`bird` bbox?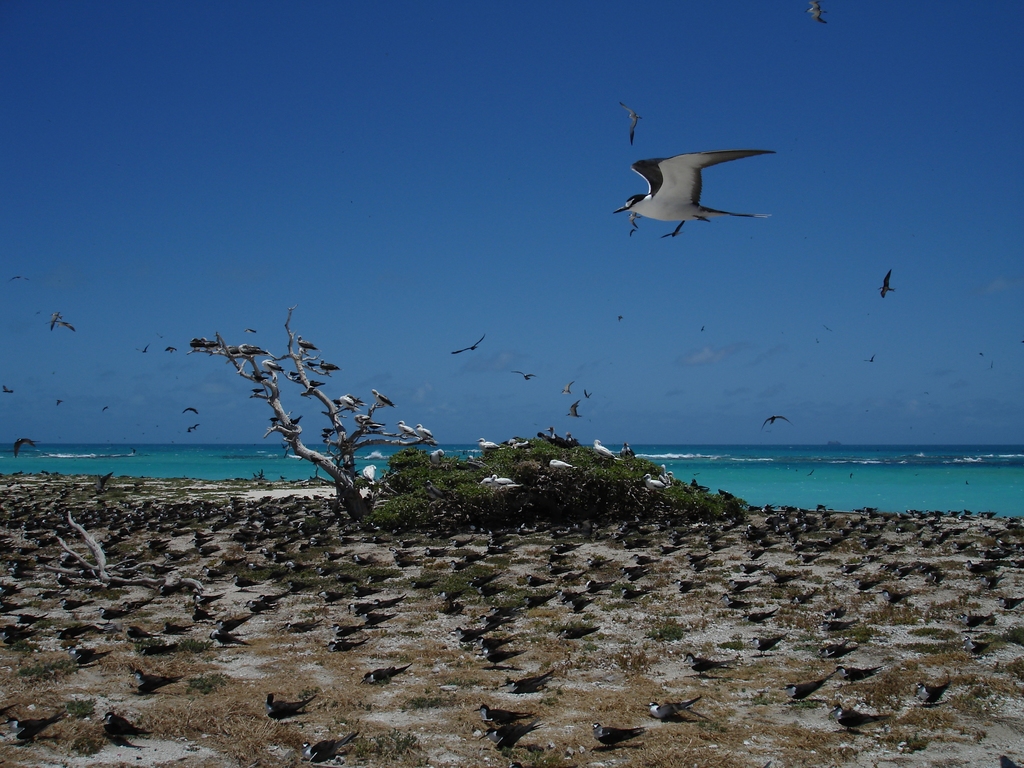
[left=508, top=760, right=527, bottom=767]
